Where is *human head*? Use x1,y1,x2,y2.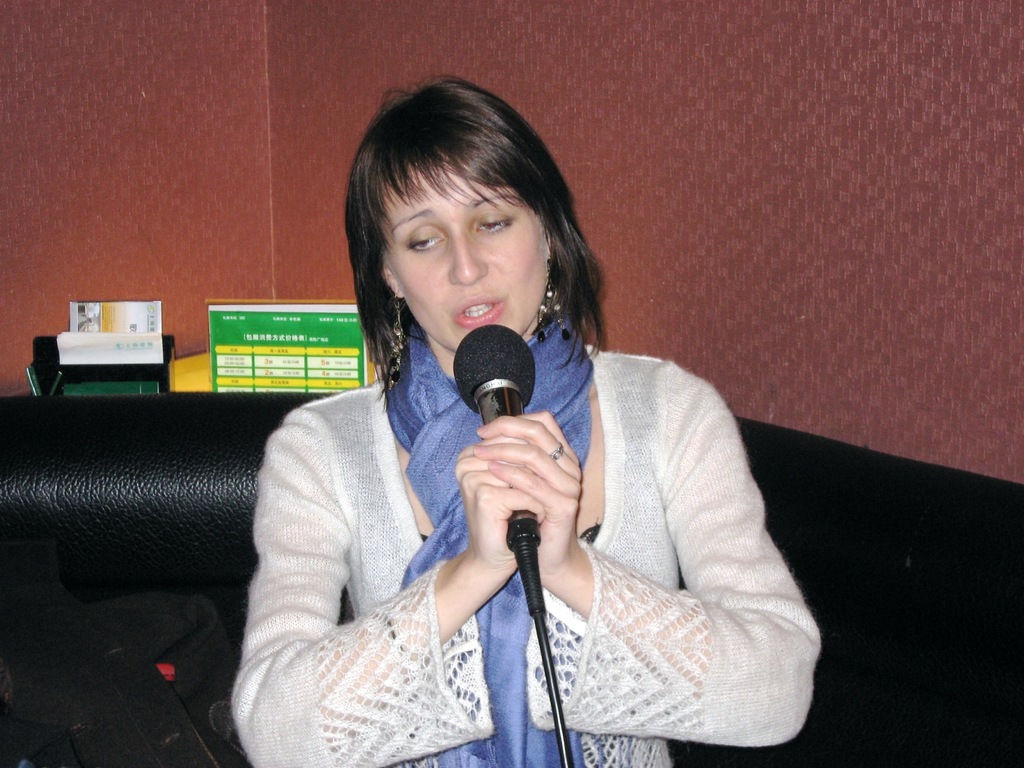
346,88,582,355.
